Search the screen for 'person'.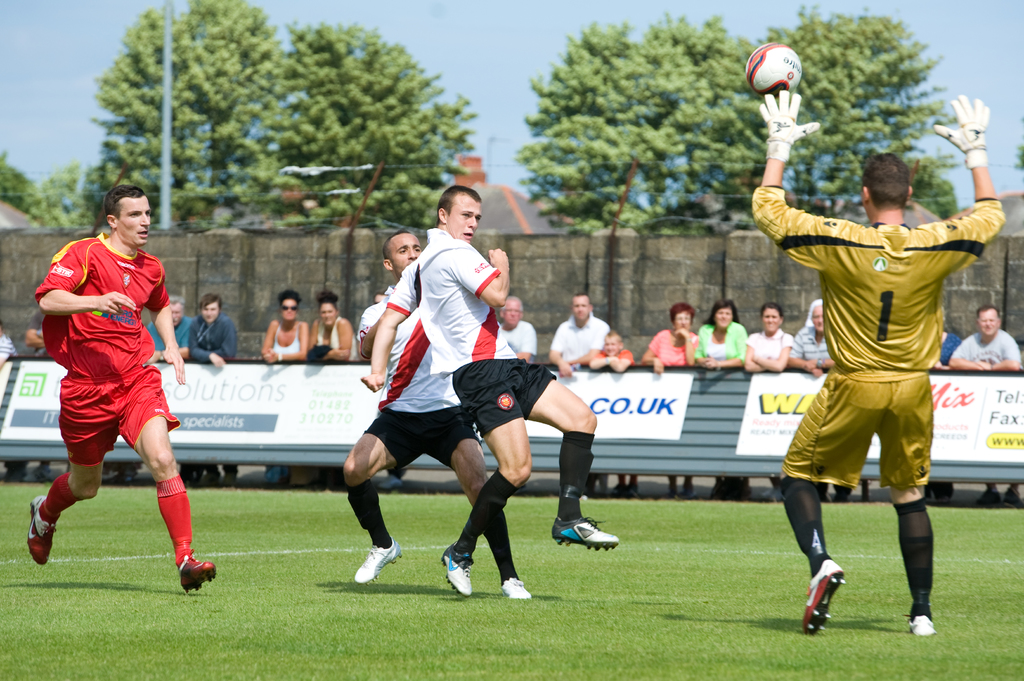
Found at (732,308,795,363).
